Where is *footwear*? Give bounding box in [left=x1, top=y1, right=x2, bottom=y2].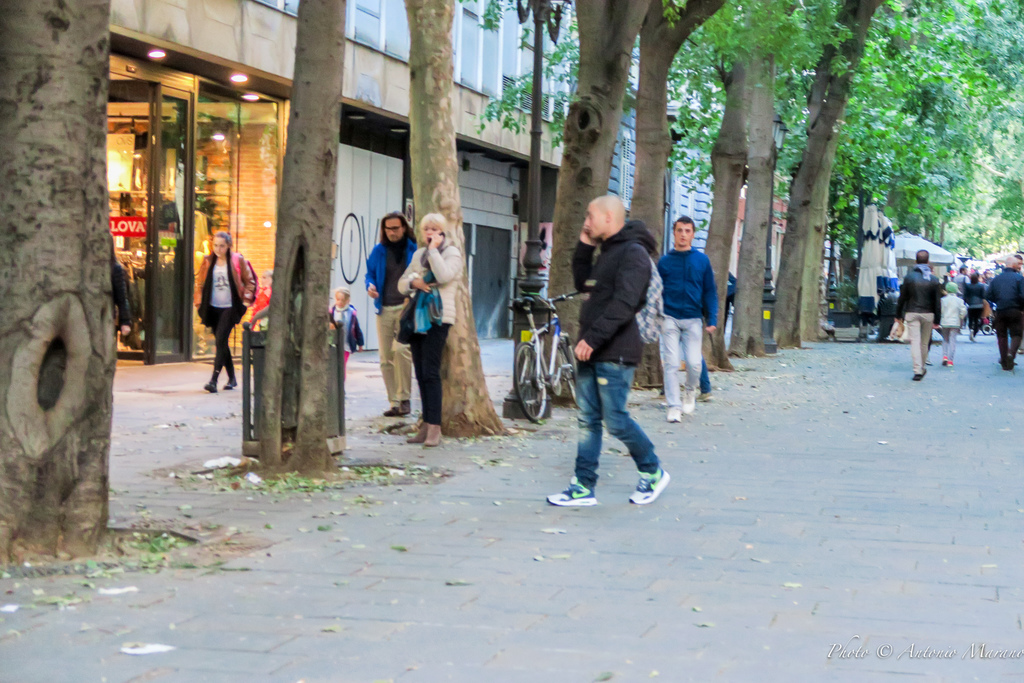
[left=950, top=361, right=954, bottom=367].
